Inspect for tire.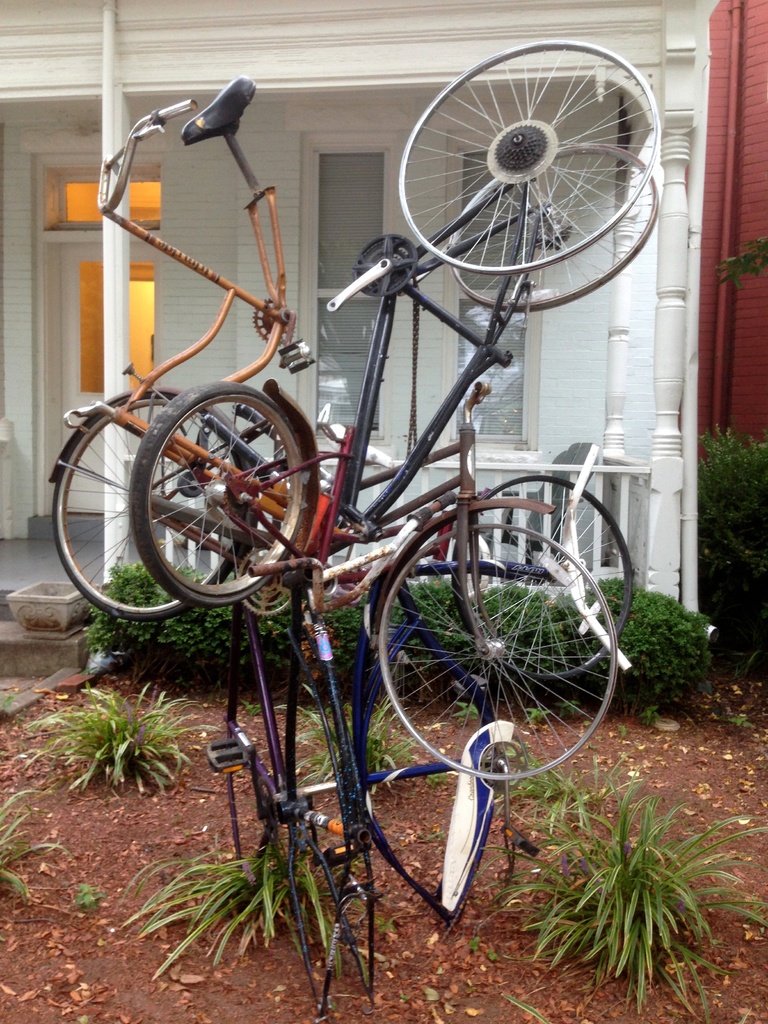
Inspection: bbox=[377, 522, 618, 781].
